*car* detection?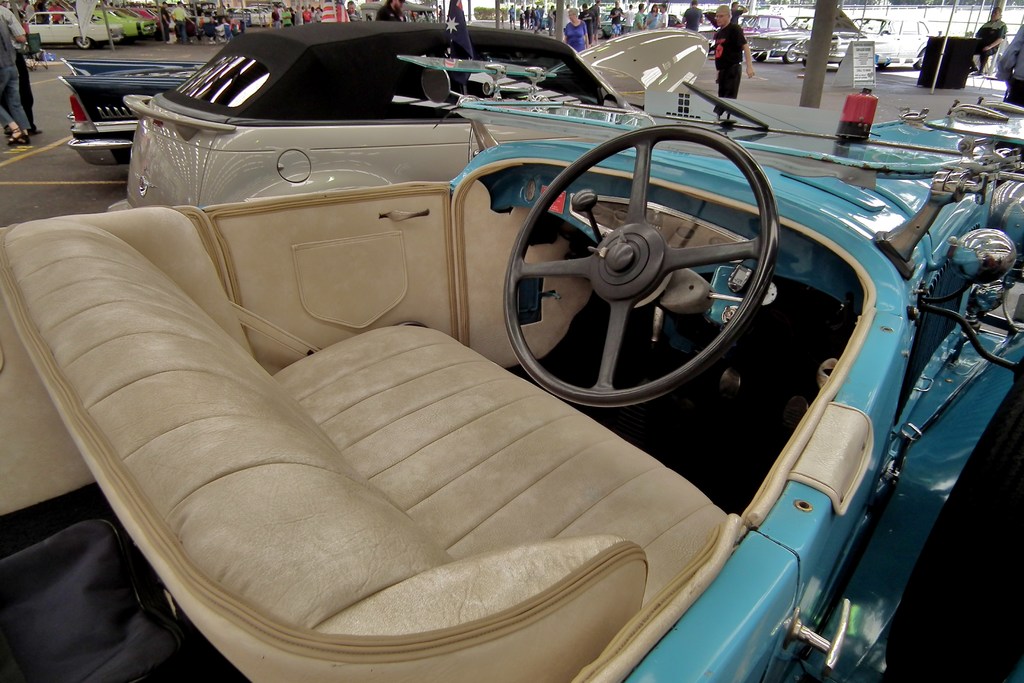
detection(55, 57, 552, 169)
